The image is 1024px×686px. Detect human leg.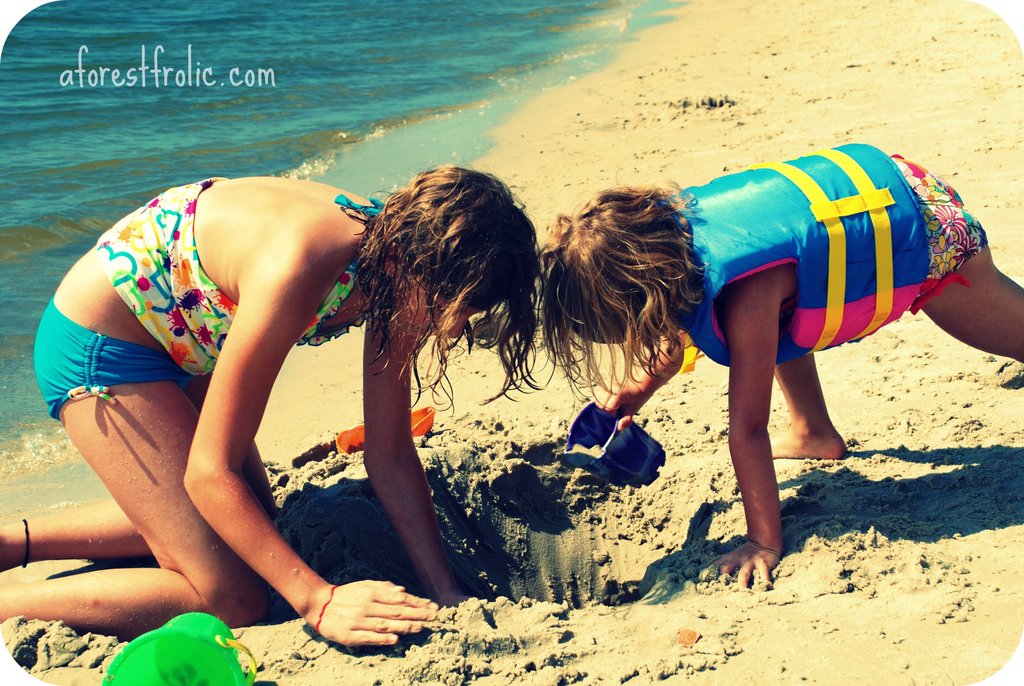
Detection: box=[0, 355, 276, 621].
